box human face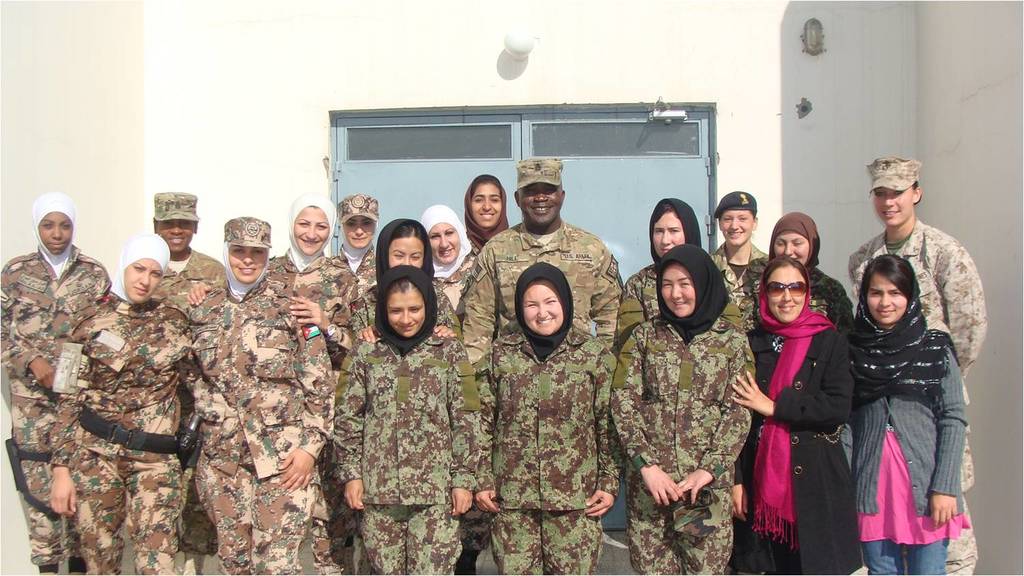
BBox(522, 275, 563, 339)
